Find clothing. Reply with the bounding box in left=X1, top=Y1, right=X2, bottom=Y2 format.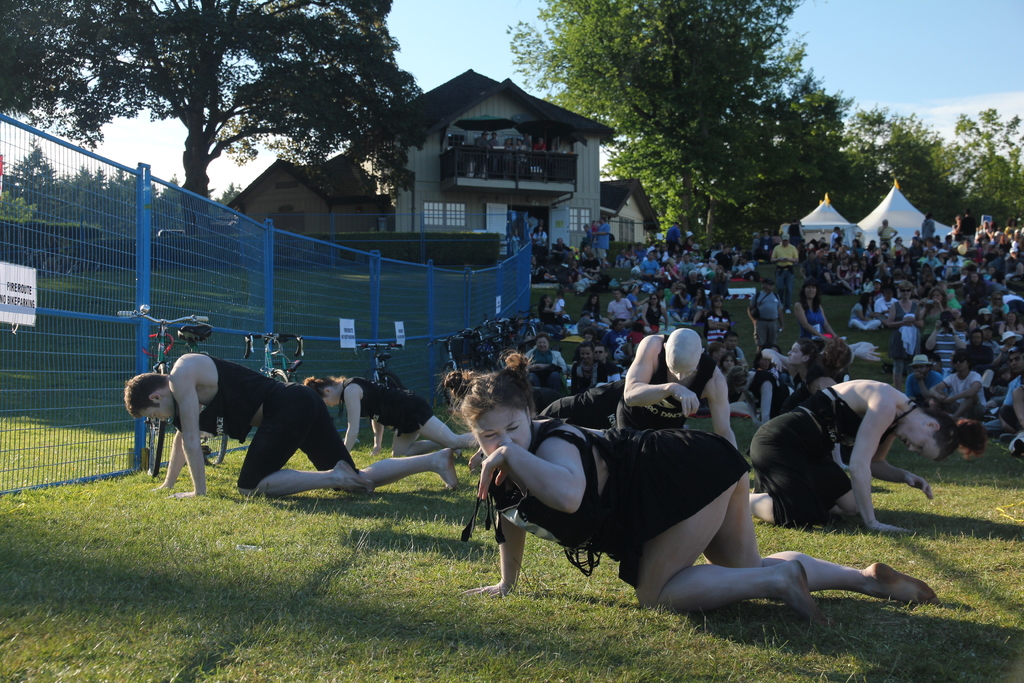
left=170, top=350, right=365, bottom=490.
